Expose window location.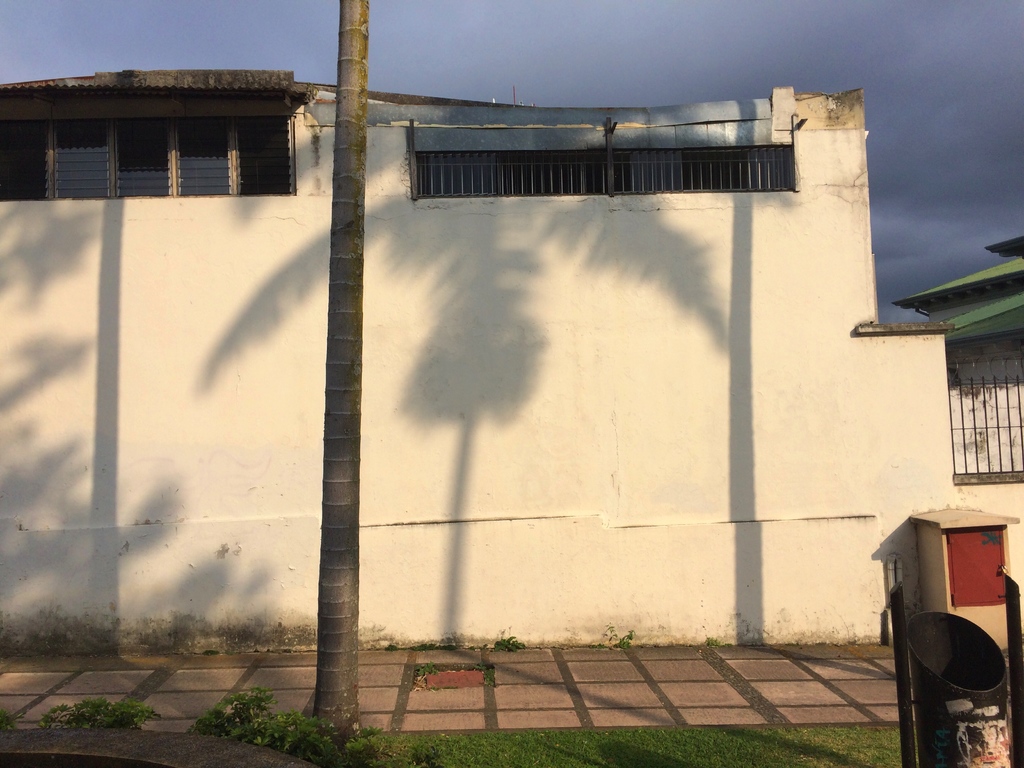
Exposed at select_region(114, 63, 301, 192).
